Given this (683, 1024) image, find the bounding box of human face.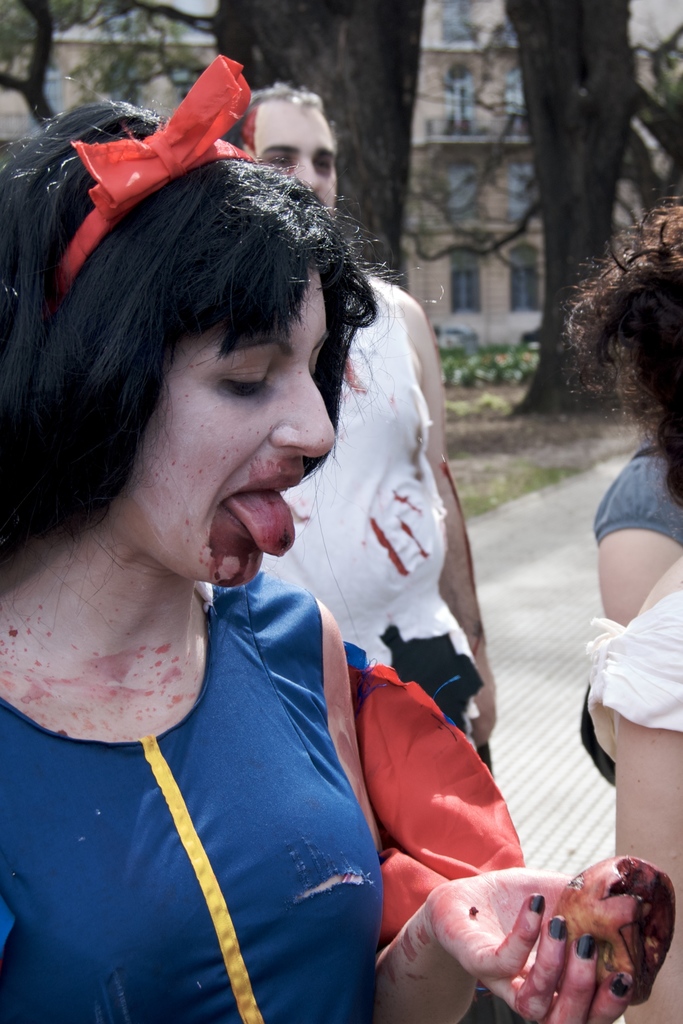
(left=108, top=268, right=333, bottom=581).
